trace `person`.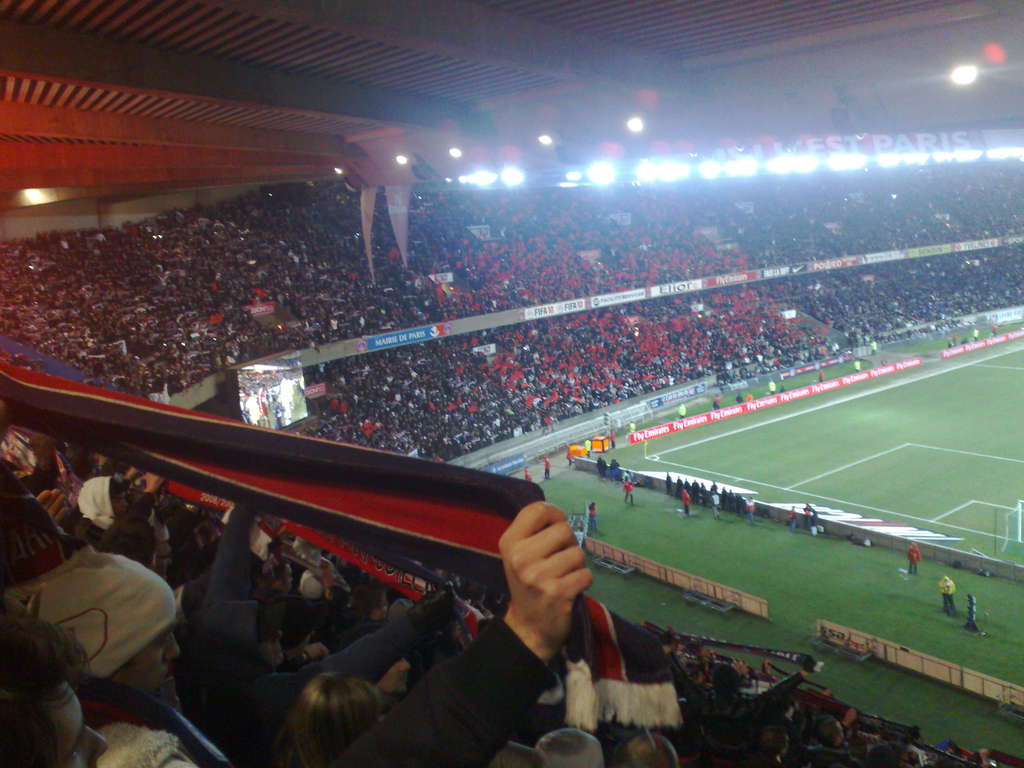
Traced to (left=817, top=368, right=826, bottom=383).
